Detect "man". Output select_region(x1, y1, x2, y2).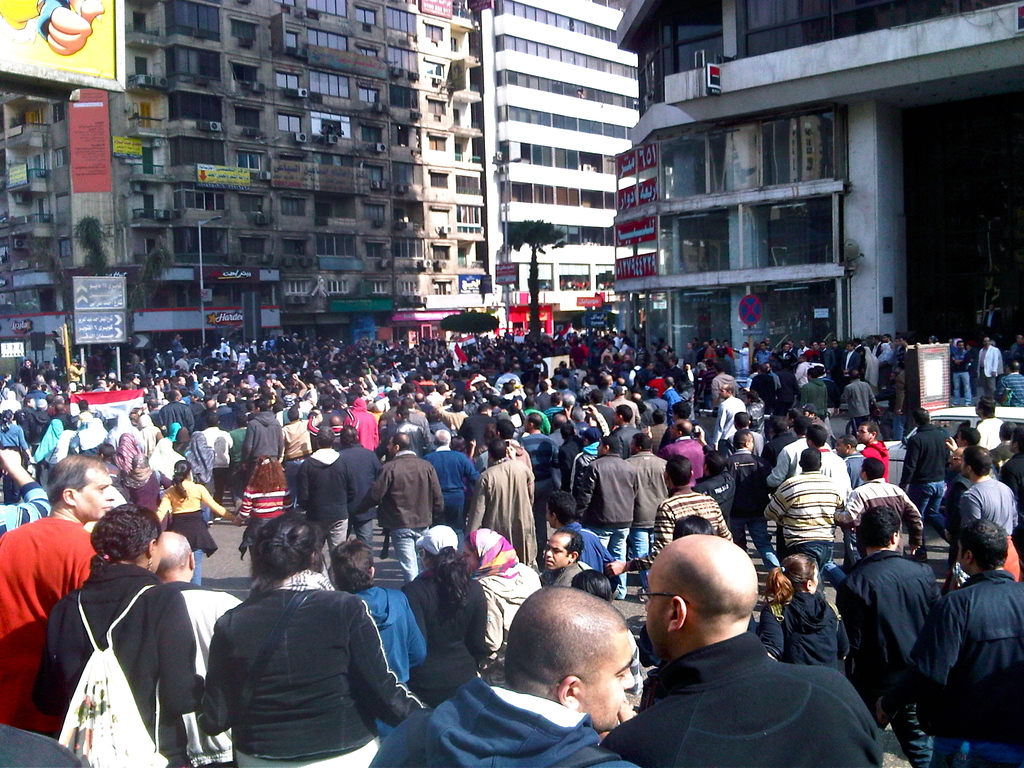
select_region(764, 419, 821, 488).
